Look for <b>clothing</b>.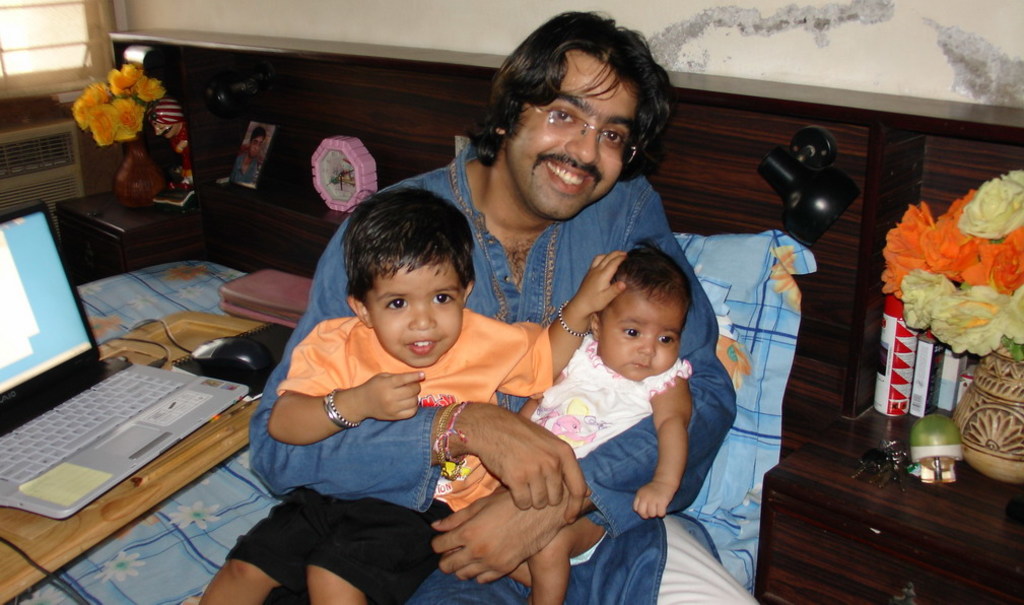
Found: bbox=(516, 325, 696, 567).
